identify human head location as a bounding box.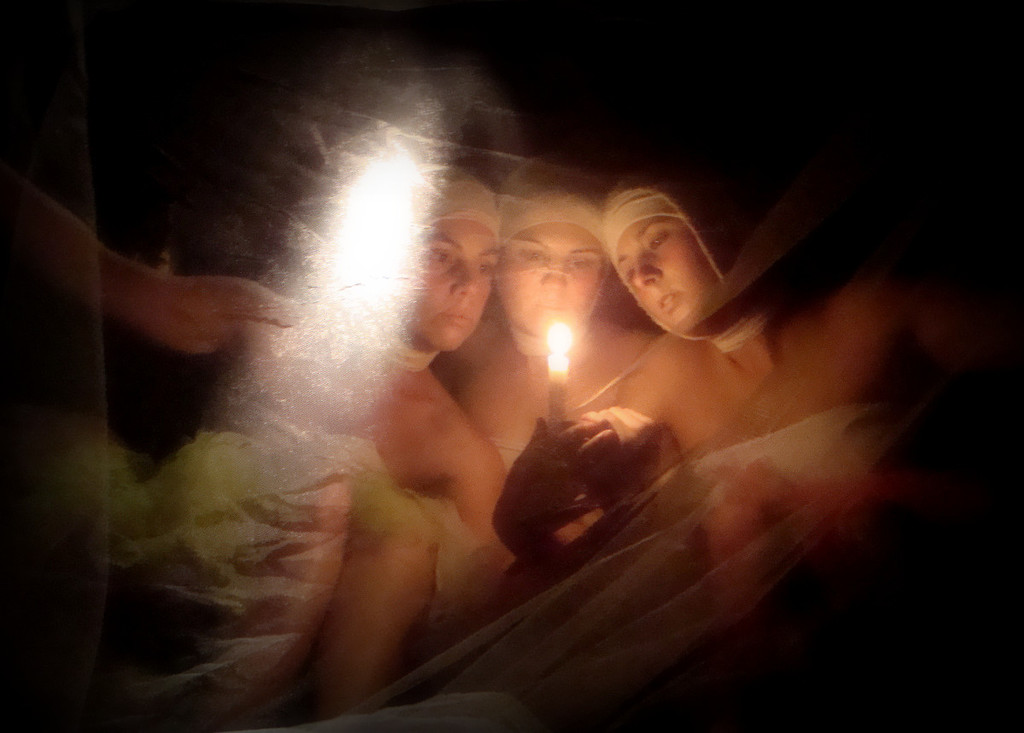
locate(613, 182, 733, 322).
